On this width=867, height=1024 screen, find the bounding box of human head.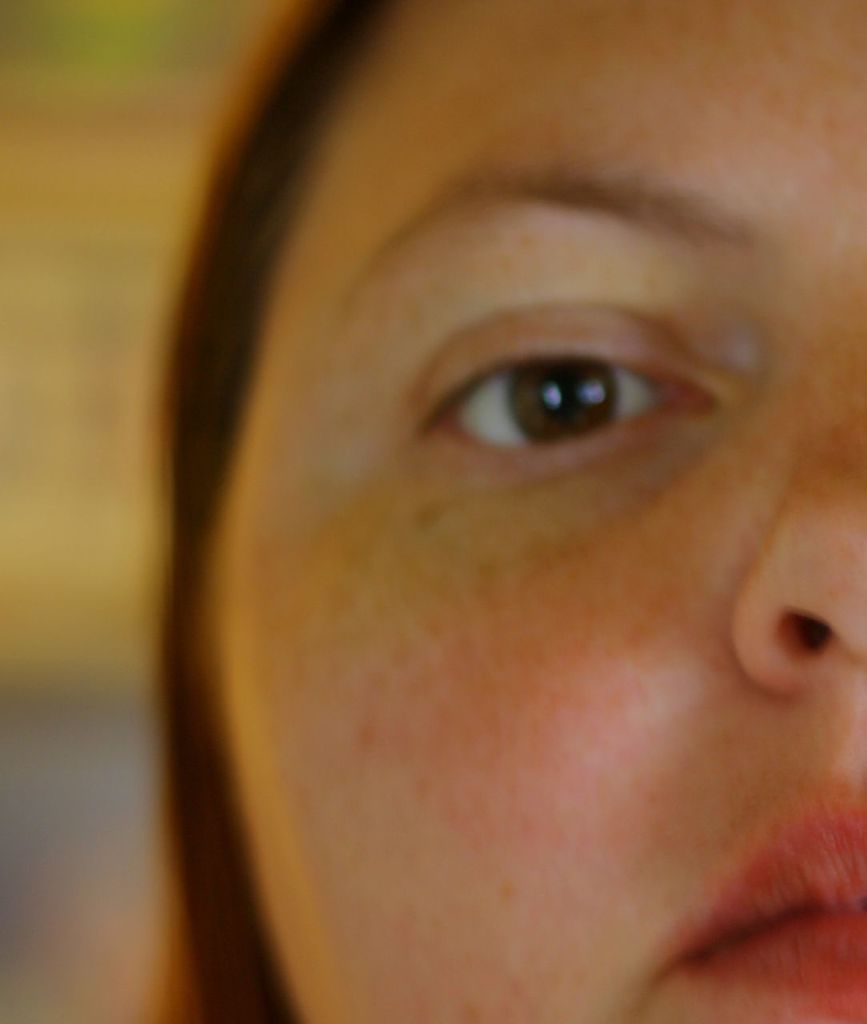
Bounding box: bbox=[108, 0, 857, 1007].
